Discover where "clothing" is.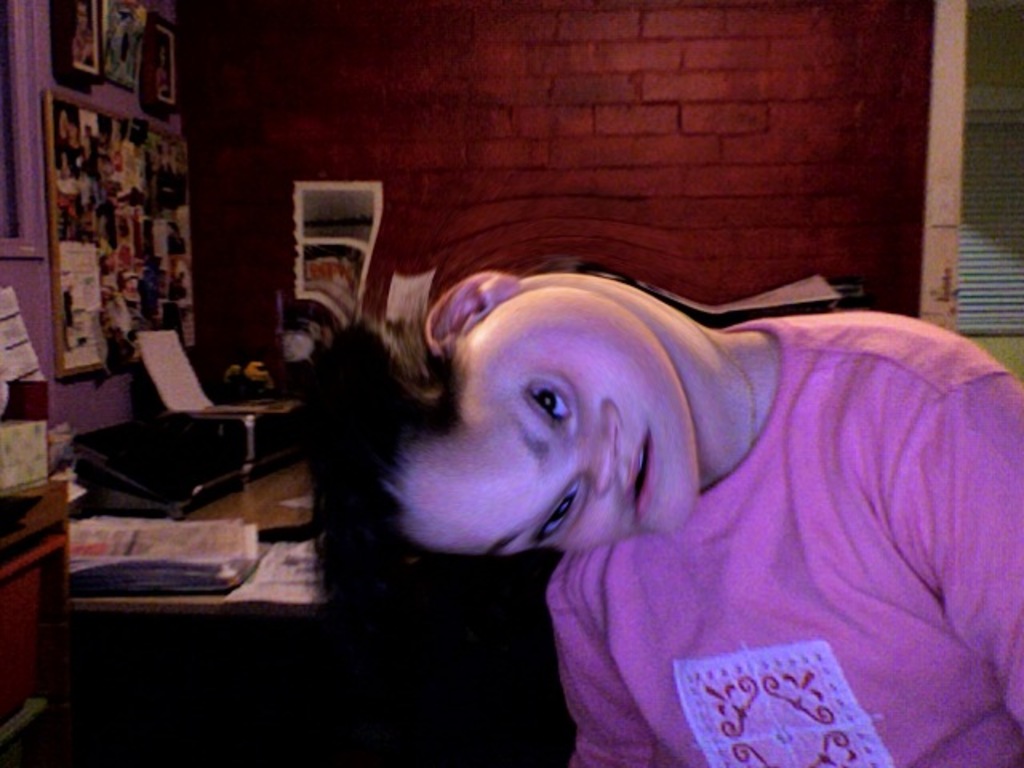
Discovered at select_region(562, 274, 1008, 767).
